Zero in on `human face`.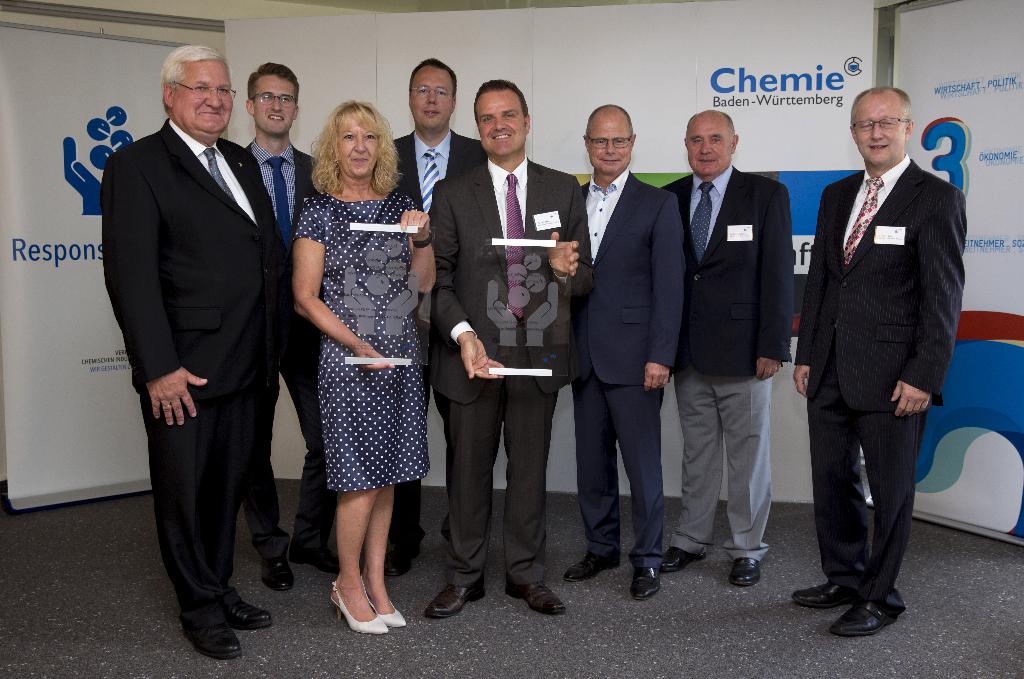
Zeroed in: [left=337, top=116, right=378, bottom=176].
